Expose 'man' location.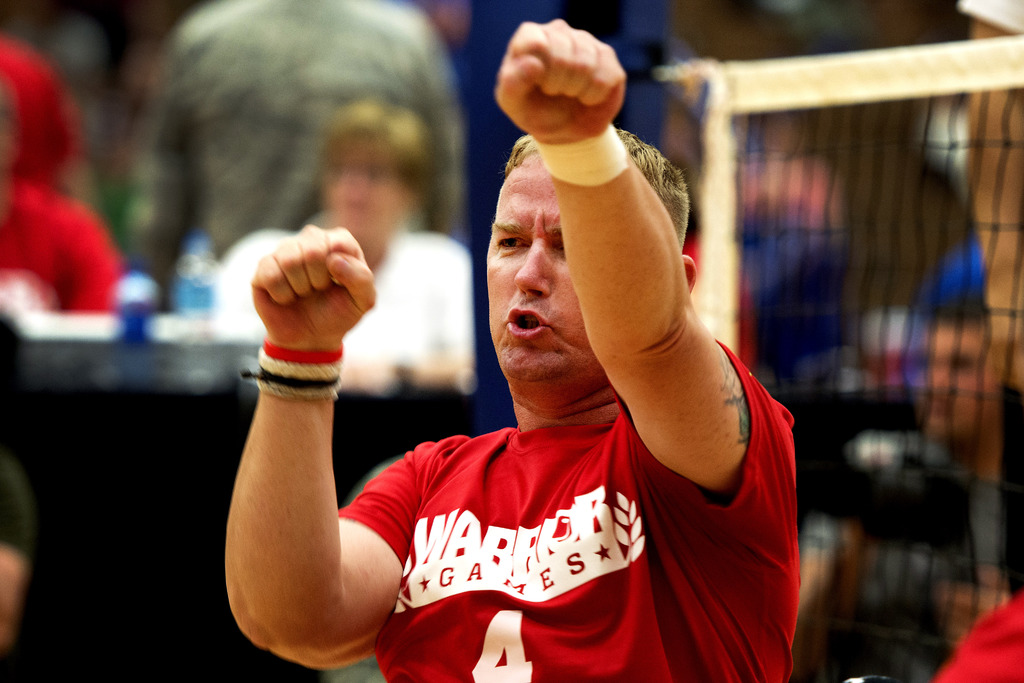
Exposed at bbox=[204, 99, 480, 389].
